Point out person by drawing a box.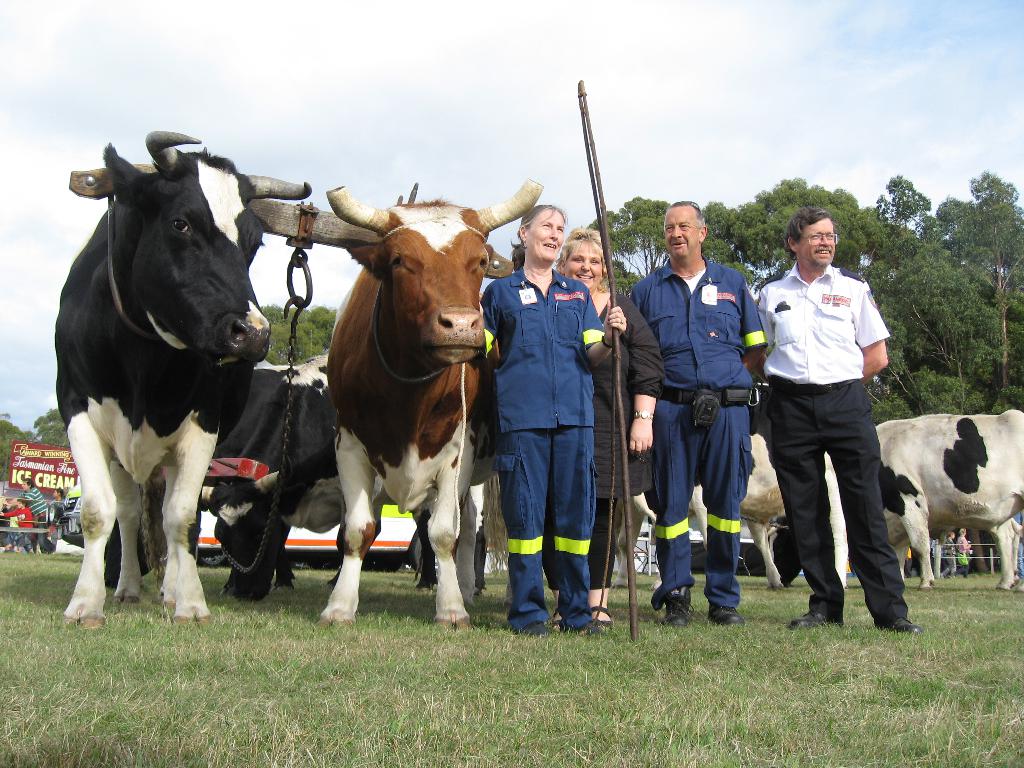
(0,498,33,556).
